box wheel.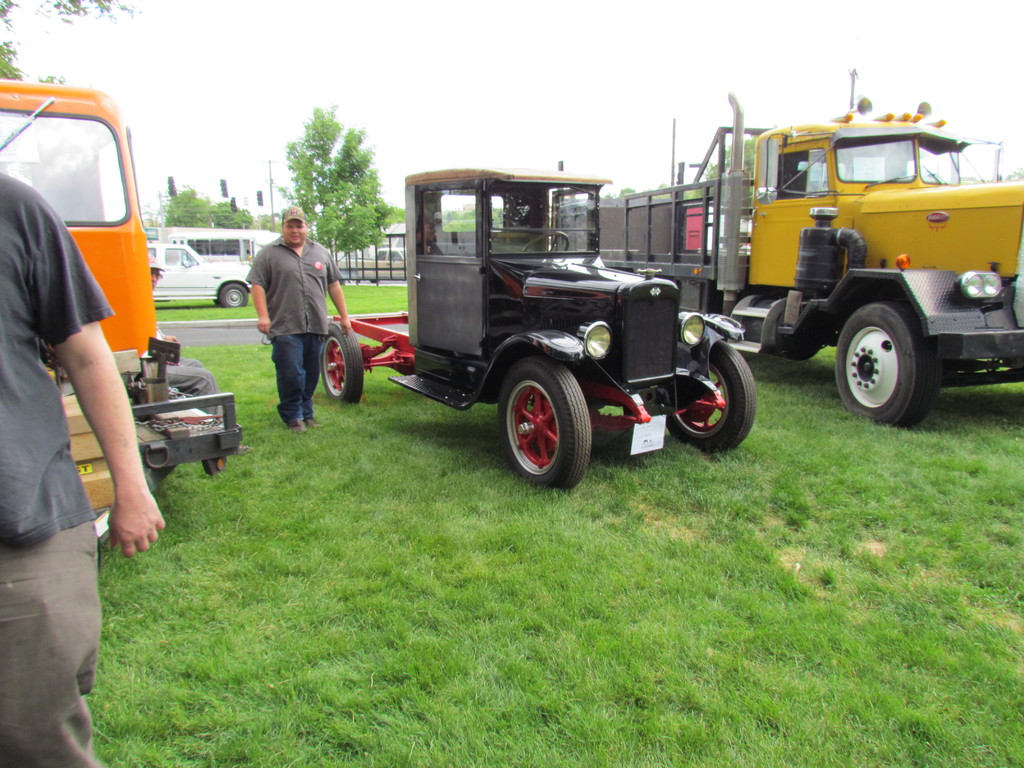
select_region(490, 354, 595, 484).
